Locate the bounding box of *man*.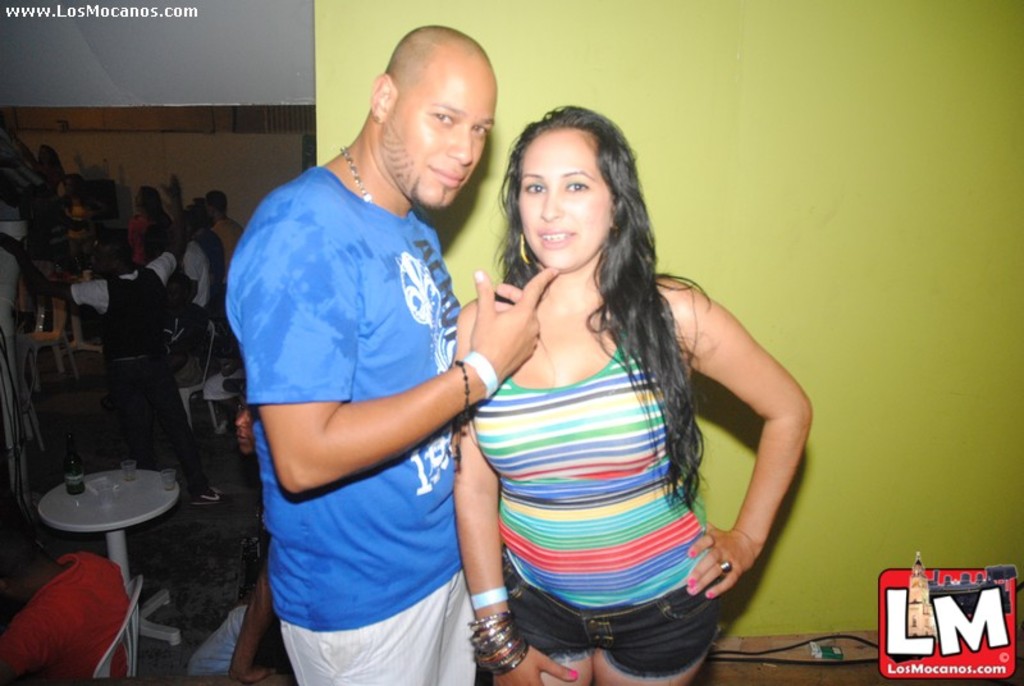
Bounding box: box(0, 509, 138, 676).
